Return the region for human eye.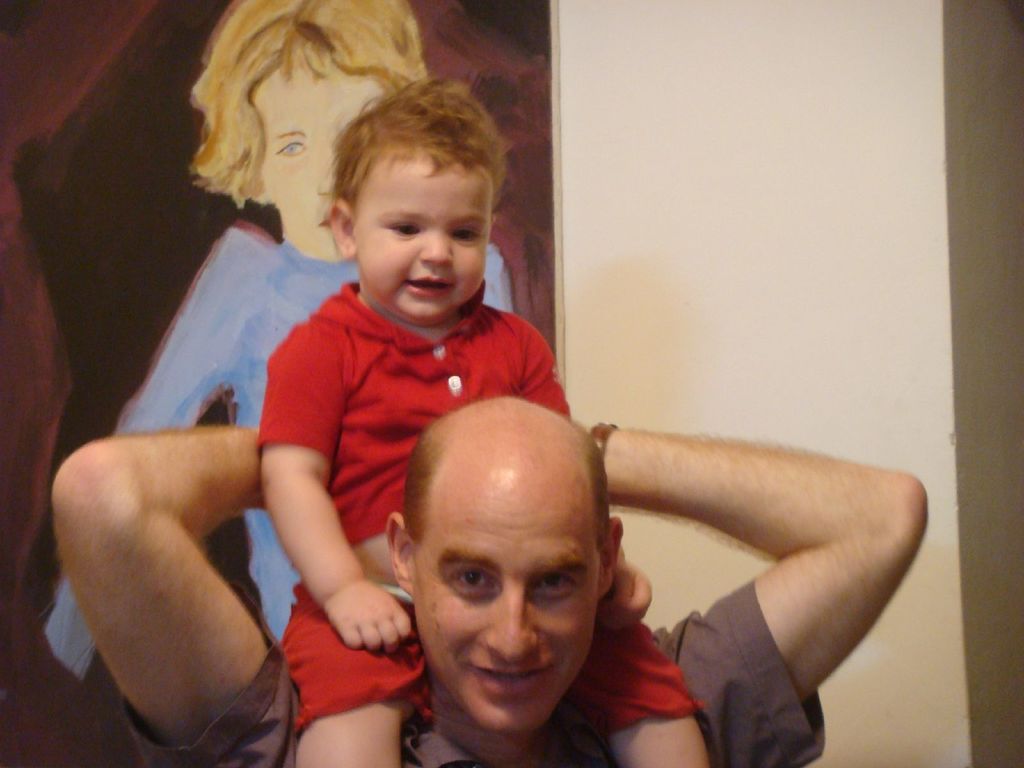
[387,221,426,241].
